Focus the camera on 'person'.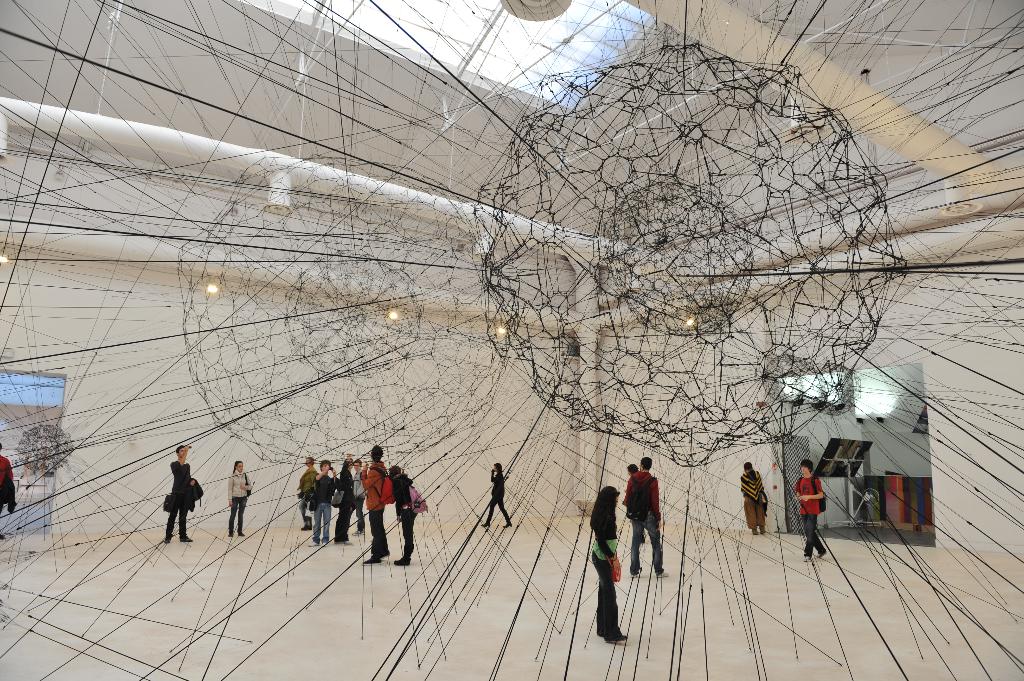
Focus region: 335, 463, 353, 543.
